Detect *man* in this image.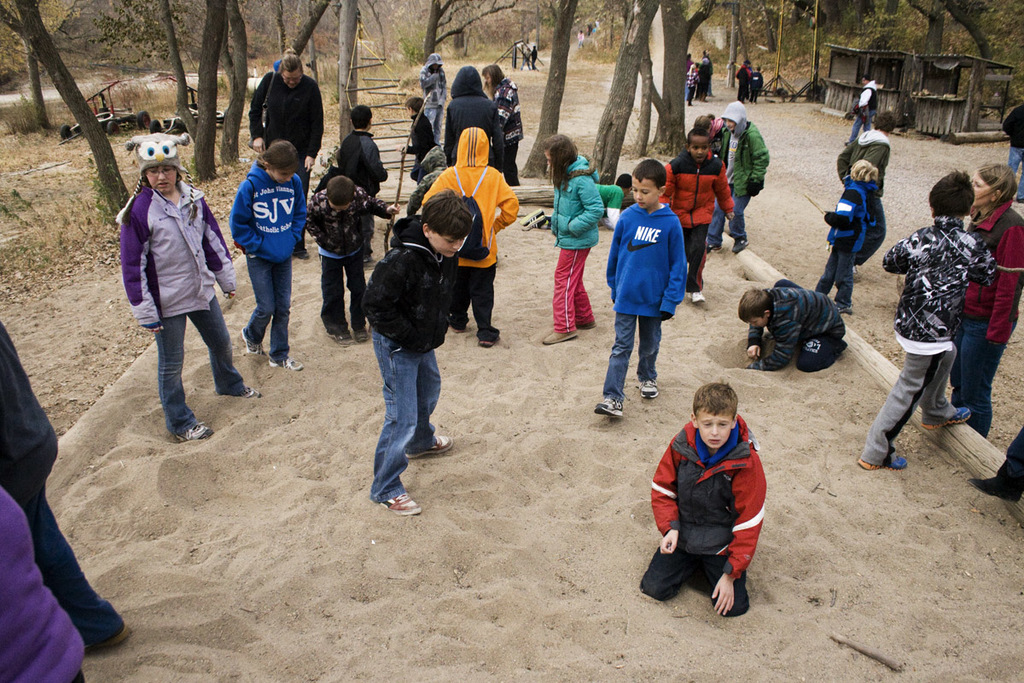
Detection: [1002,102,1023,203].
